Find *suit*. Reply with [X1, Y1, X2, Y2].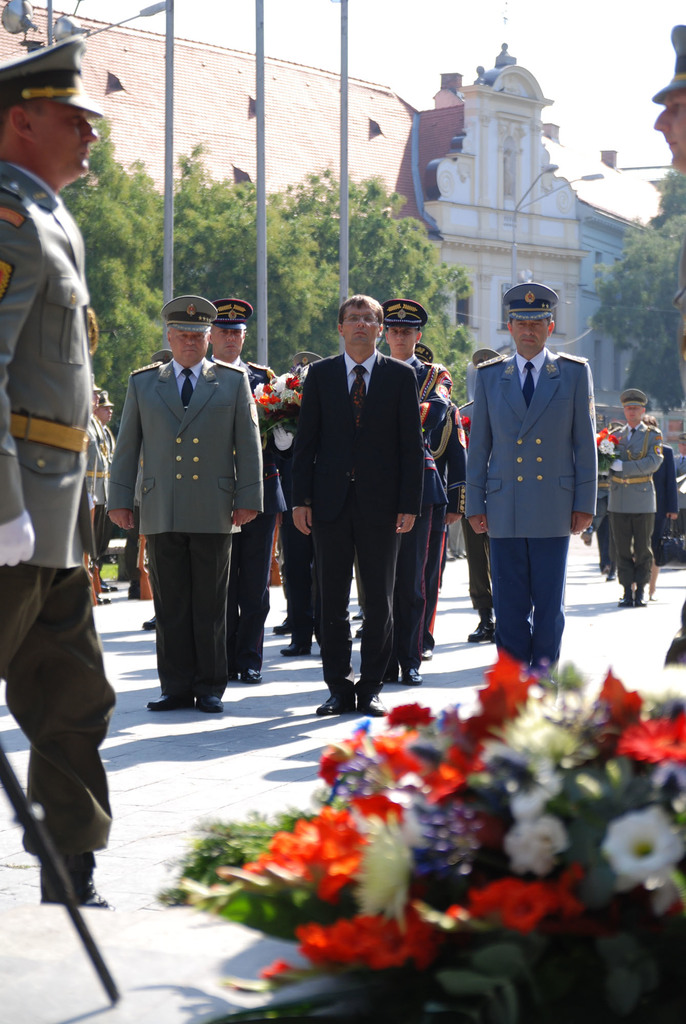
[106, 353, 265, 691].
